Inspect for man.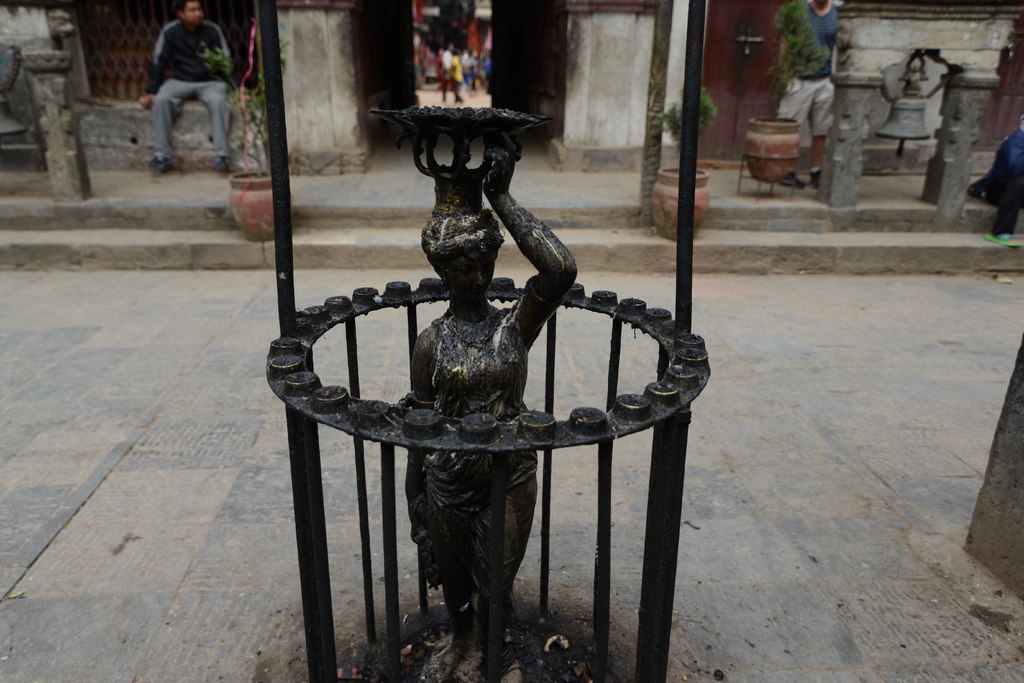
Inspection: {"x1": 134, "y1": 0, "x2": 230, "y2": 174}.
